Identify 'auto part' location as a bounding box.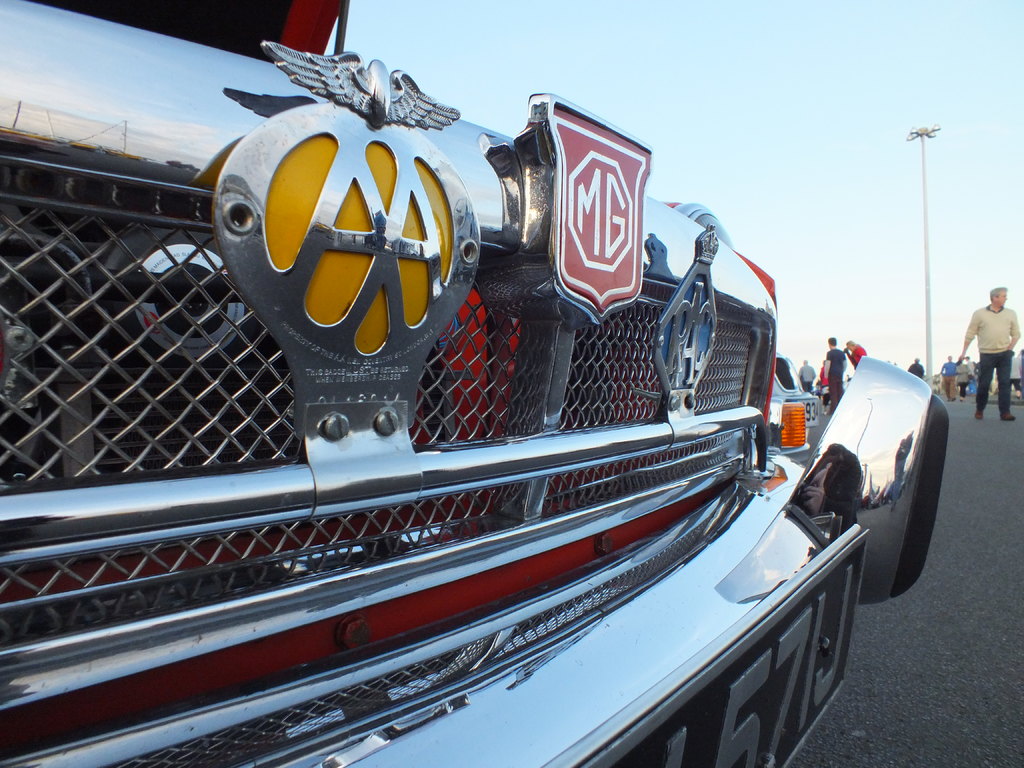
(798,358,953,604).
